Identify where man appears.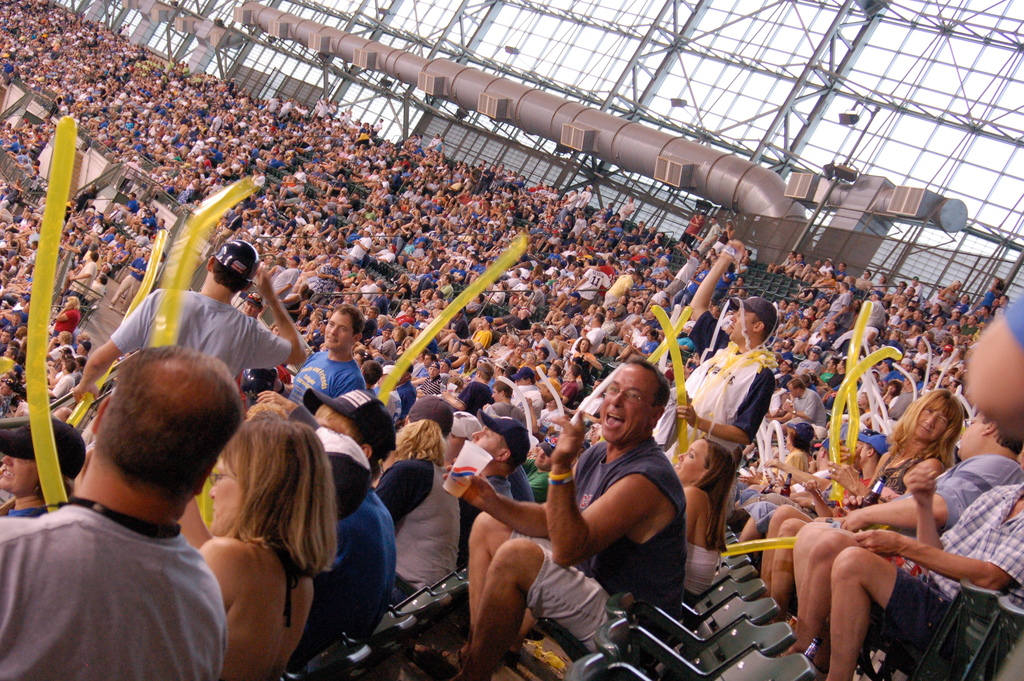
Appears at {"x1": 298, "y1": 382, "x2": 397, "y2": 657}.
